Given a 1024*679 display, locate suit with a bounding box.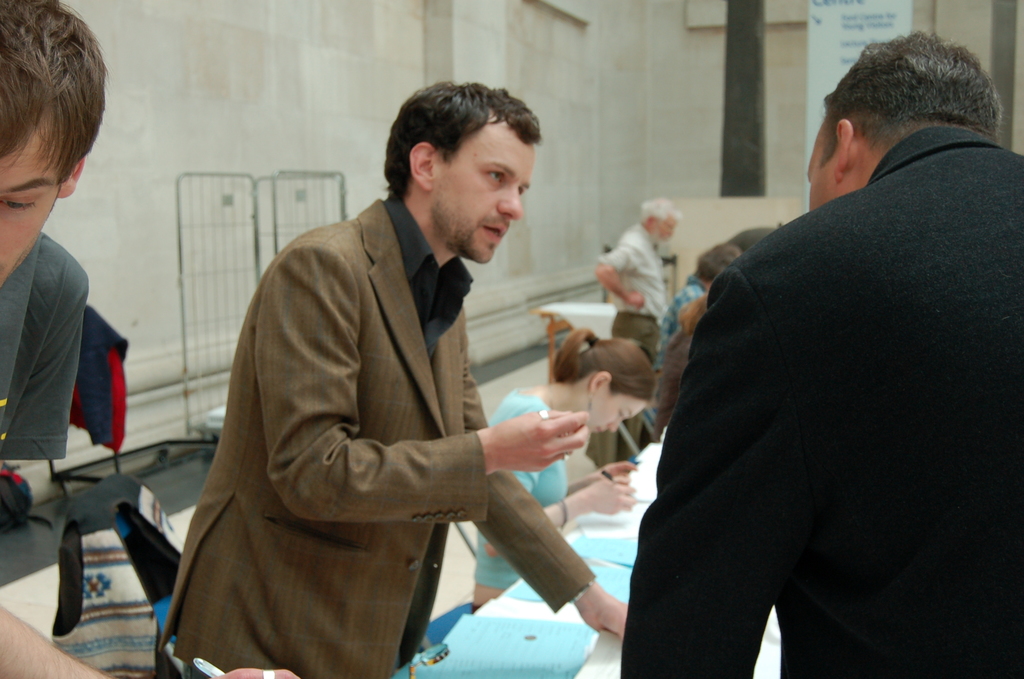
Located: x1=616 y1=125 x2=1022 y2=678.
